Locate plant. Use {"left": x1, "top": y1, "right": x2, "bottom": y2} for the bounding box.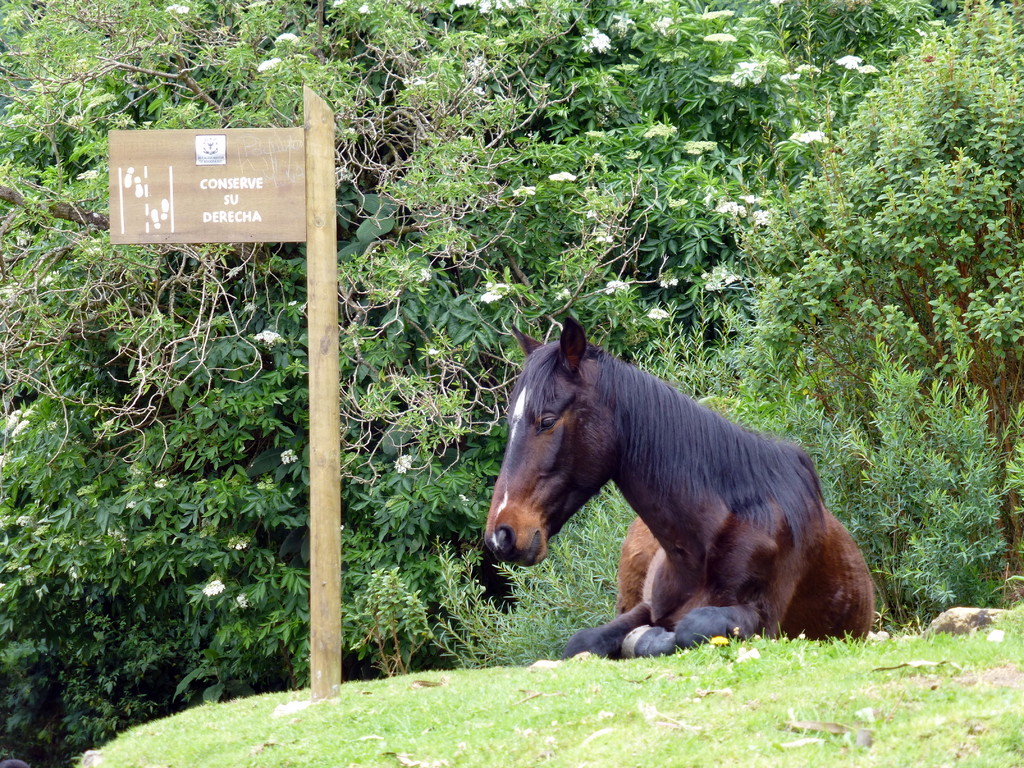
{"left": 74, "top": 596, "right": 1023, "bottom": 767}.
